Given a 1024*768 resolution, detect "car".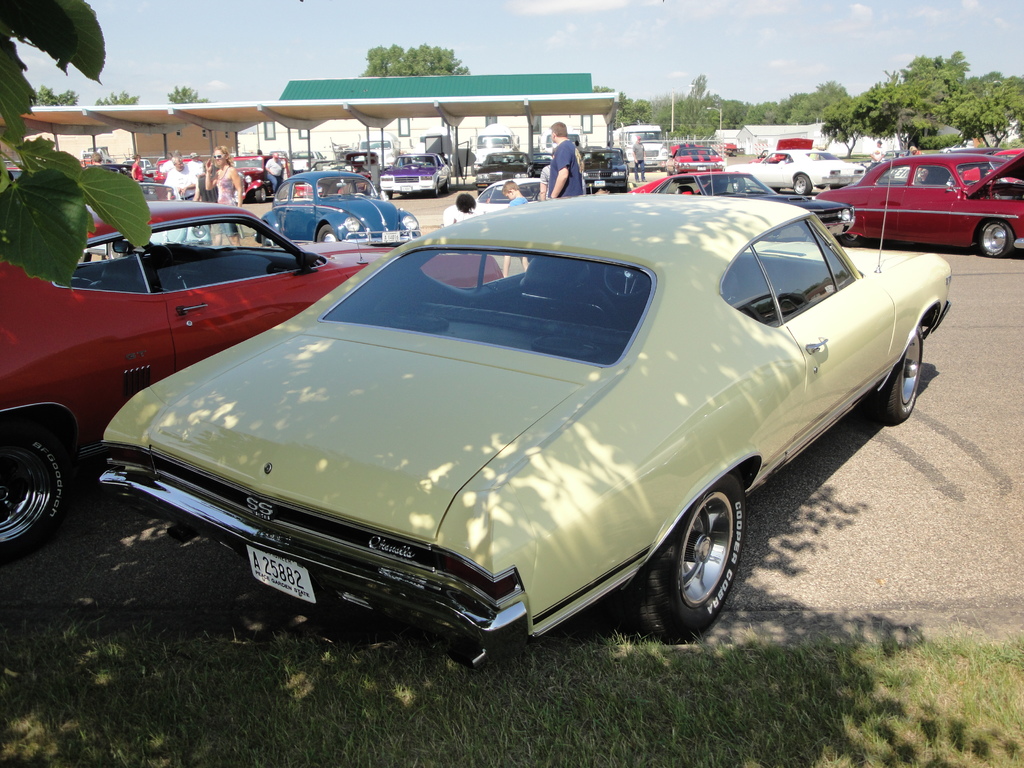
select_region(804, 148, 1023, 244).
